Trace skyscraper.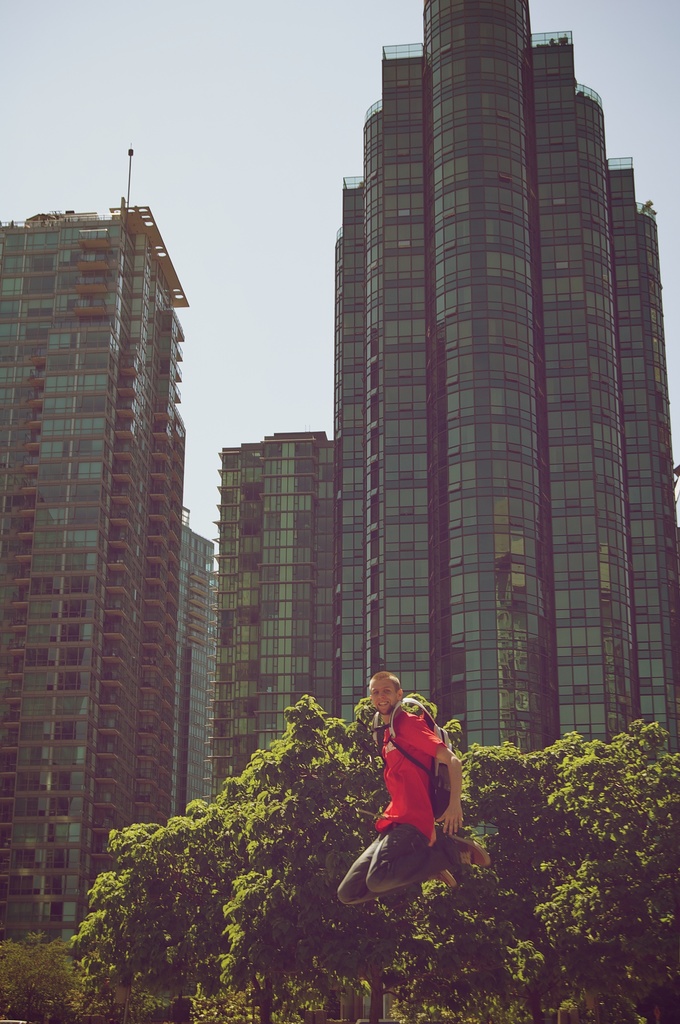
Traced to {"x1": 8, "y1": 128, "x2": 210, "y2": 896}.
